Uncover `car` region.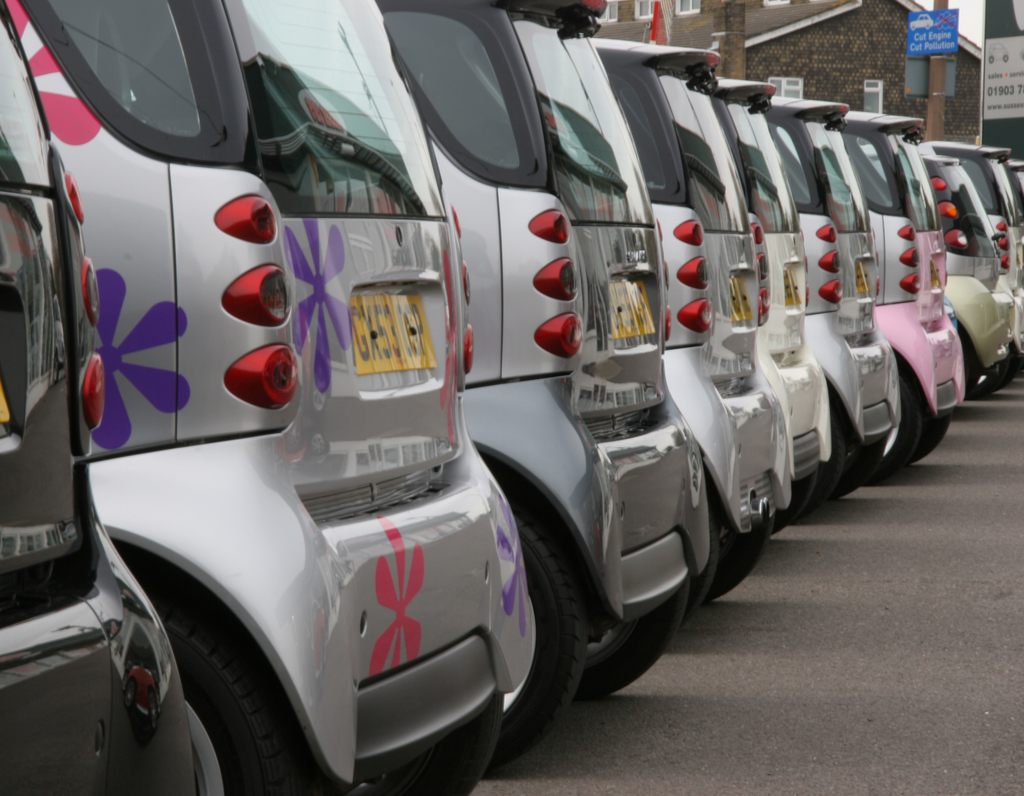
Uncovered: (left=0, top=0, right=202, bottom=795).
